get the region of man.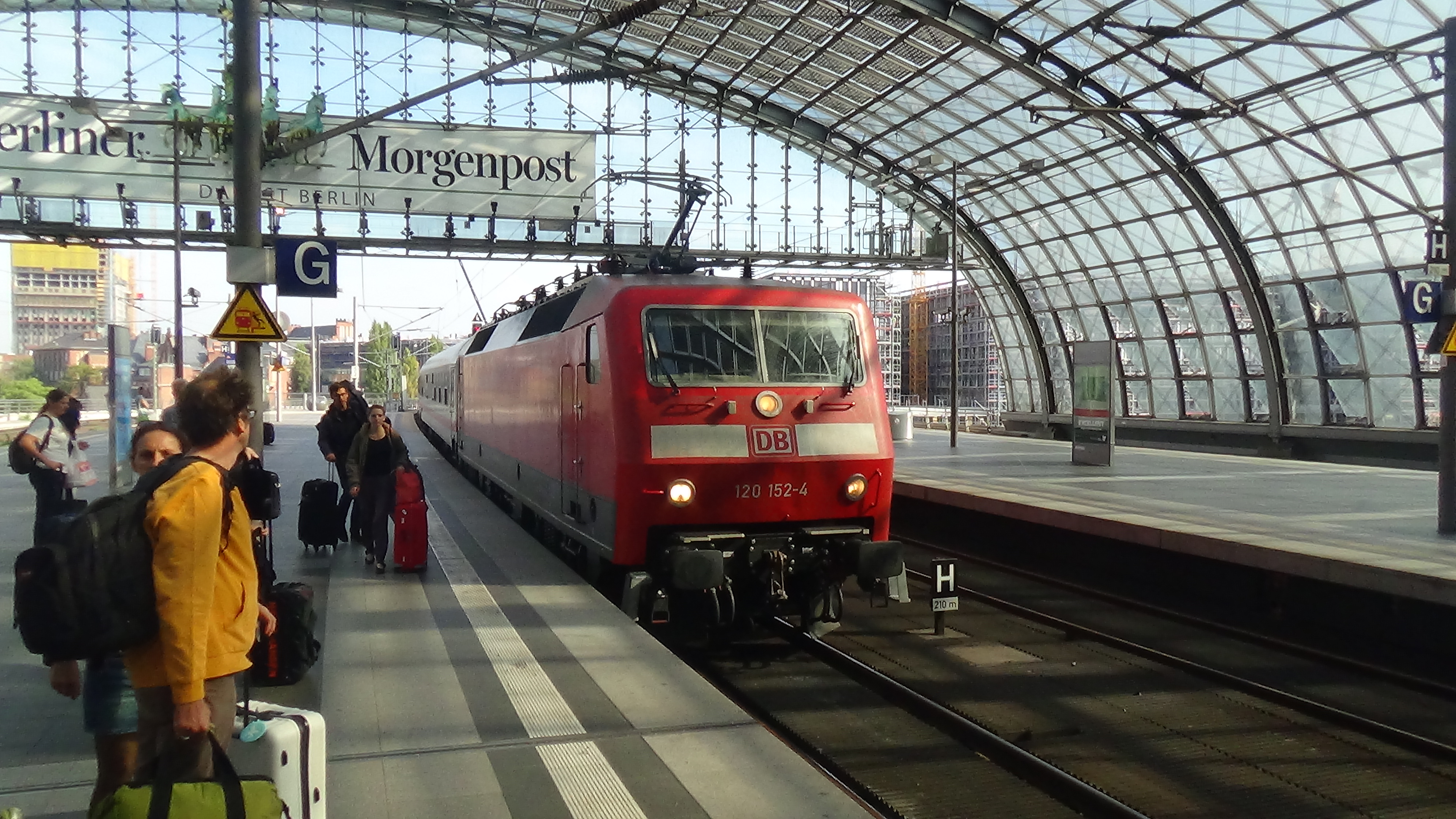
(115,139,135,197).
